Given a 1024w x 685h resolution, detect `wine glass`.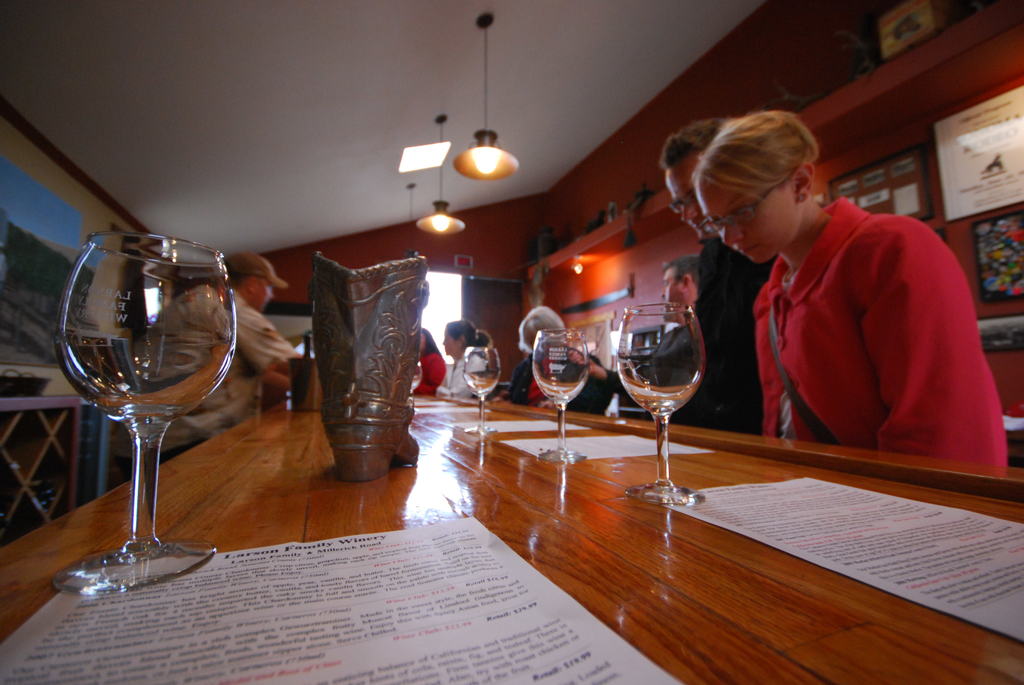
[x1=463, y1=347, x2=497, y2=436].
